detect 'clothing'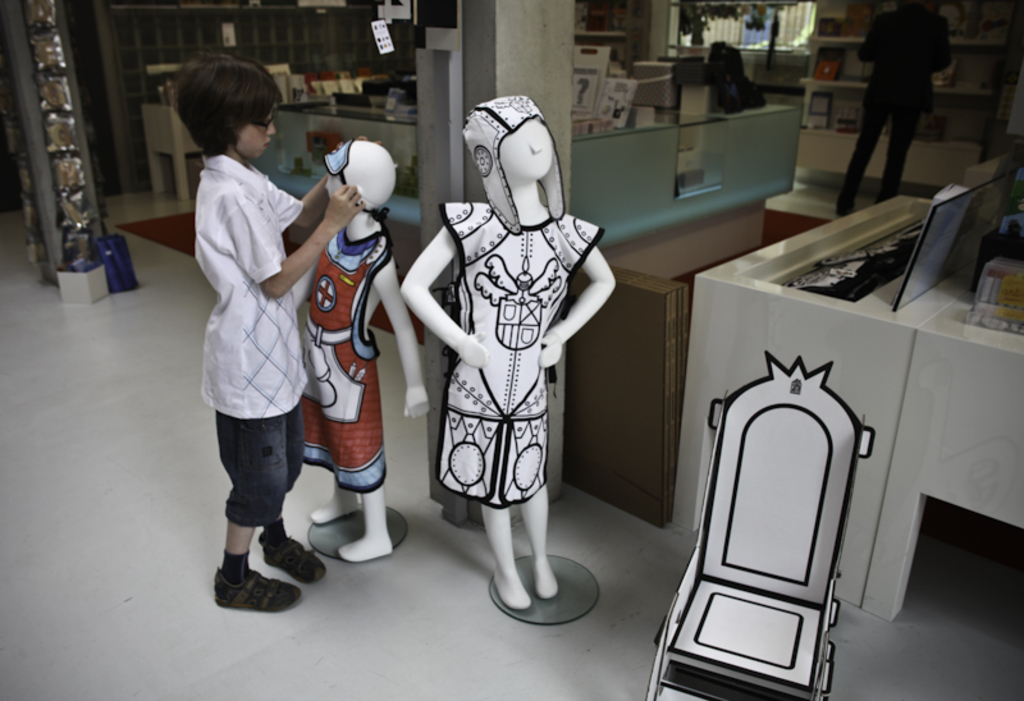
(415, 125, 602, 595)
